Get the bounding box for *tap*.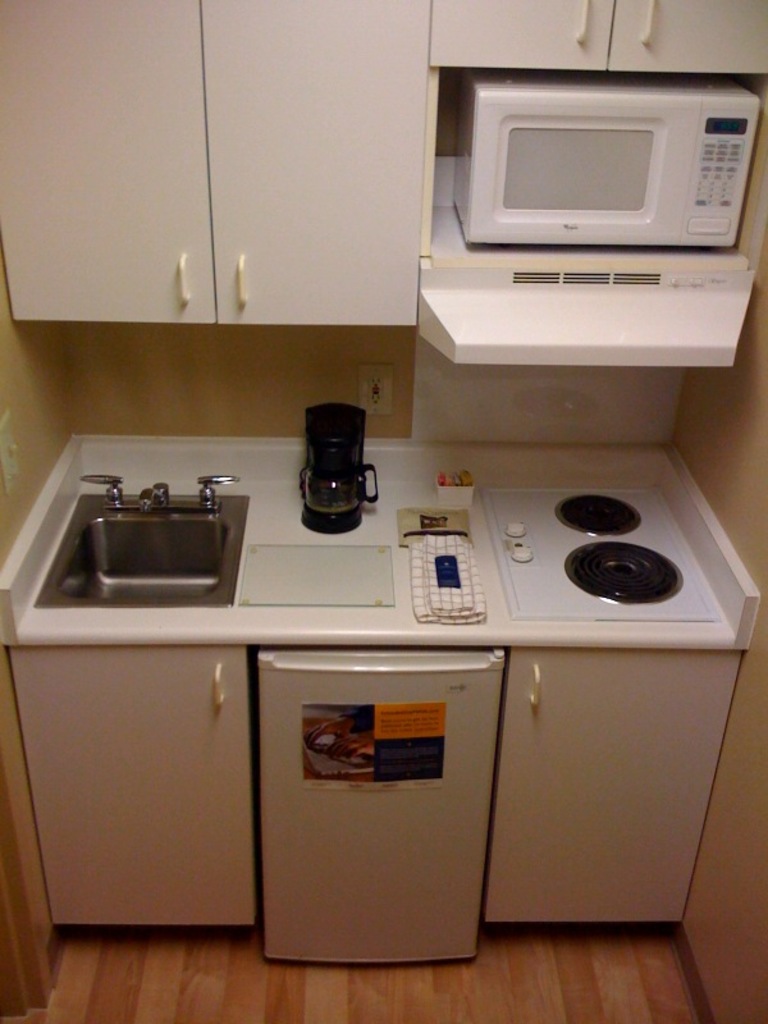
[132,475,174,517].
